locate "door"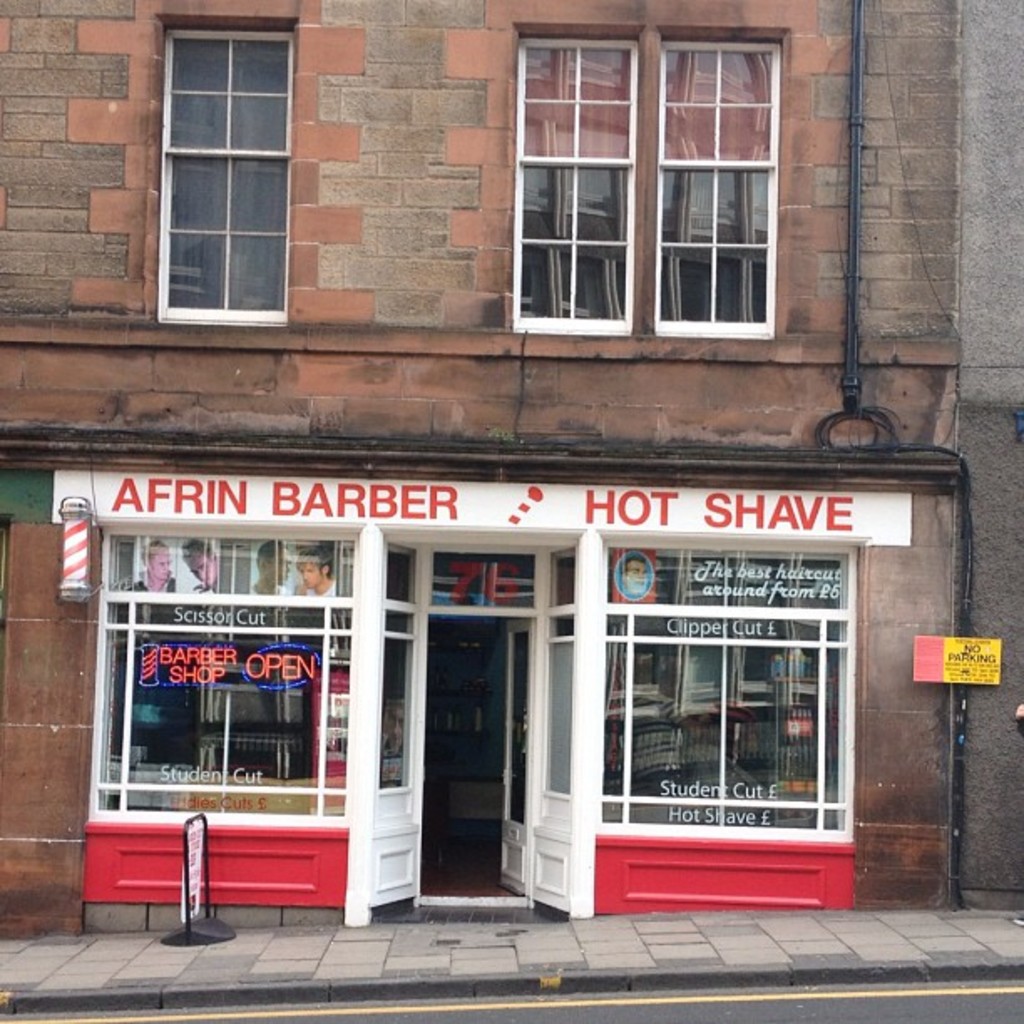
left=345, top=534, right=418, bottom=925
